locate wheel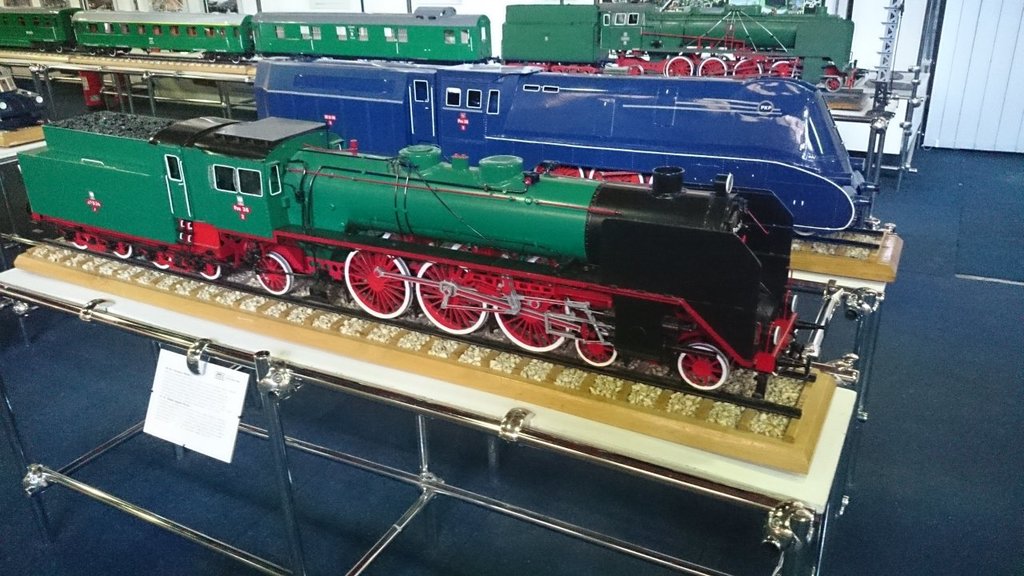
<region>337, 248, 405, 310</region>
